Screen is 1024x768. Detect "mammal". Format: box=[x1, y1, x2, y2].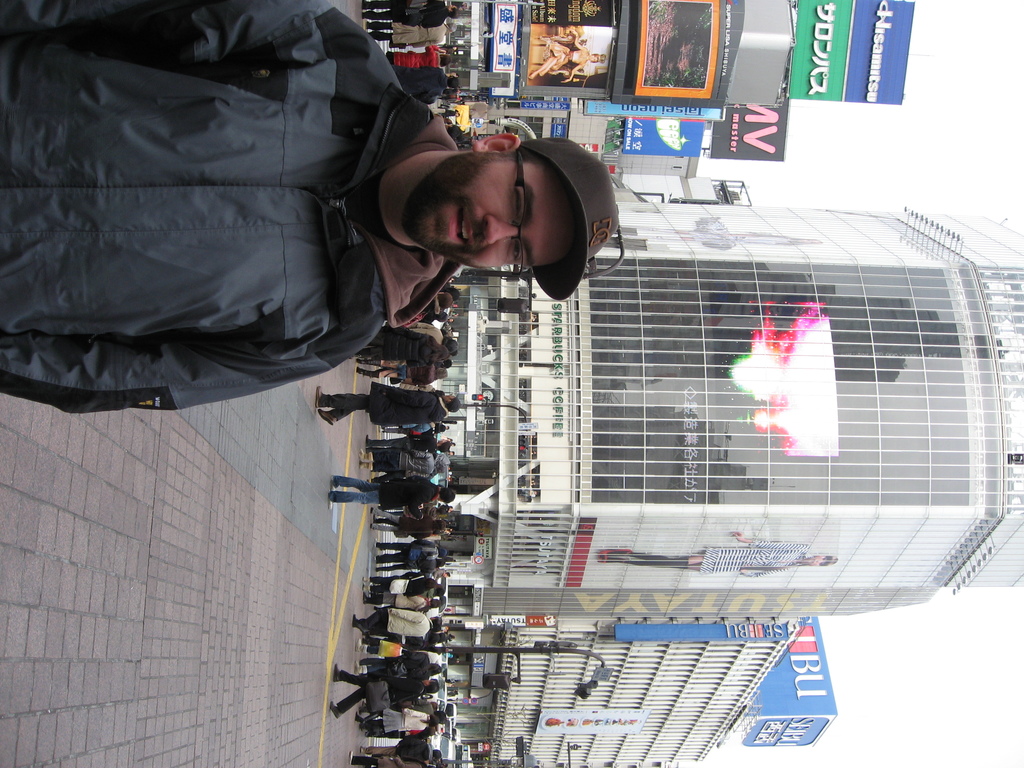
box=[385, 42, 452, 66].
